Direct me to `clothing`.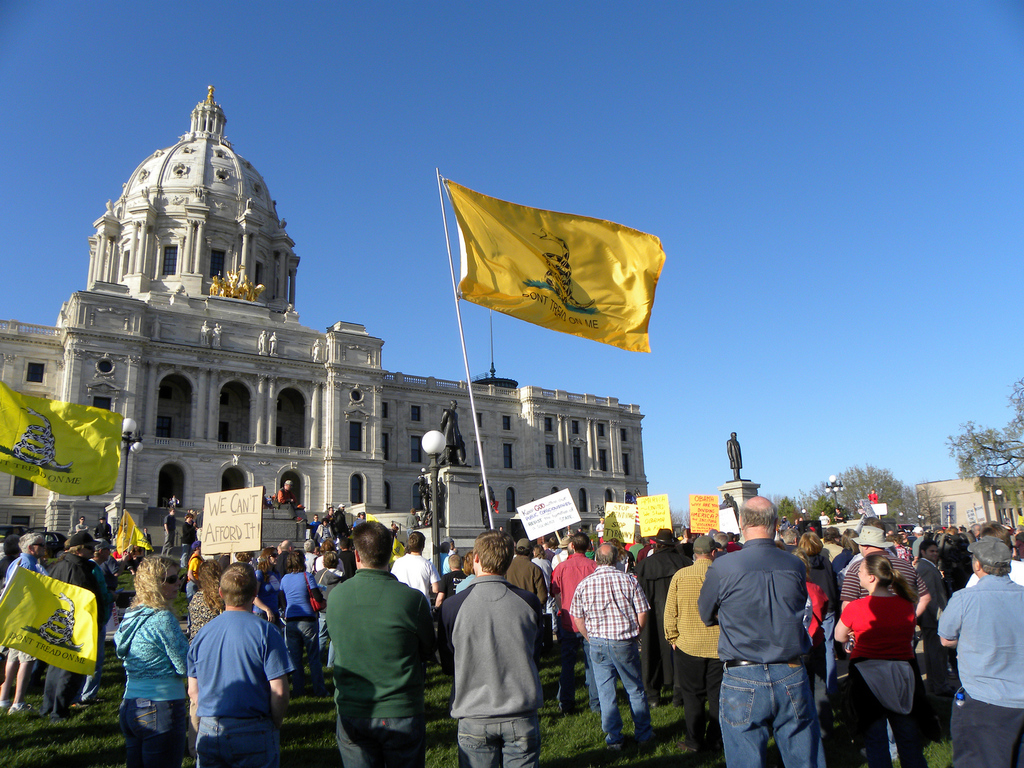
Direction: region(378, 545, 439, 606).
